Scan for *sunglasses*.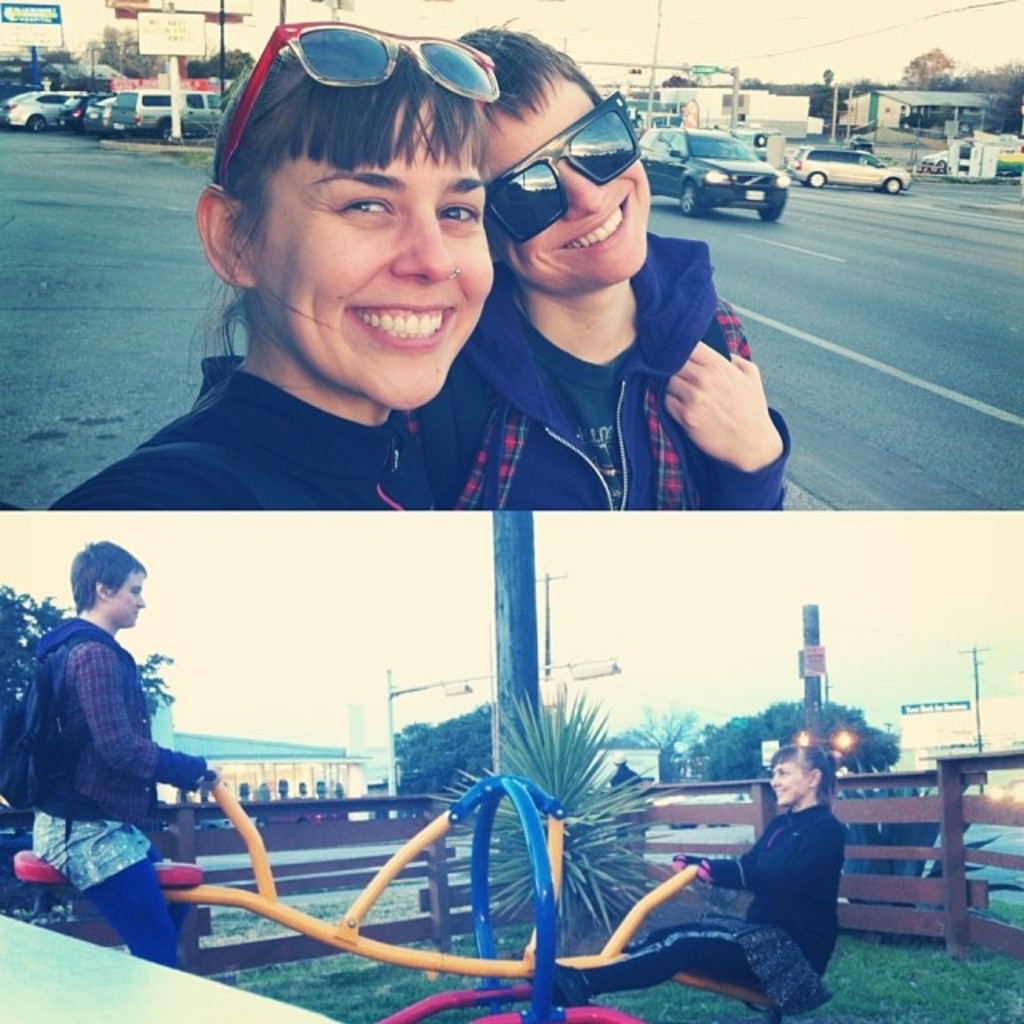
Scan result: region(222, 21, 494, 171).
